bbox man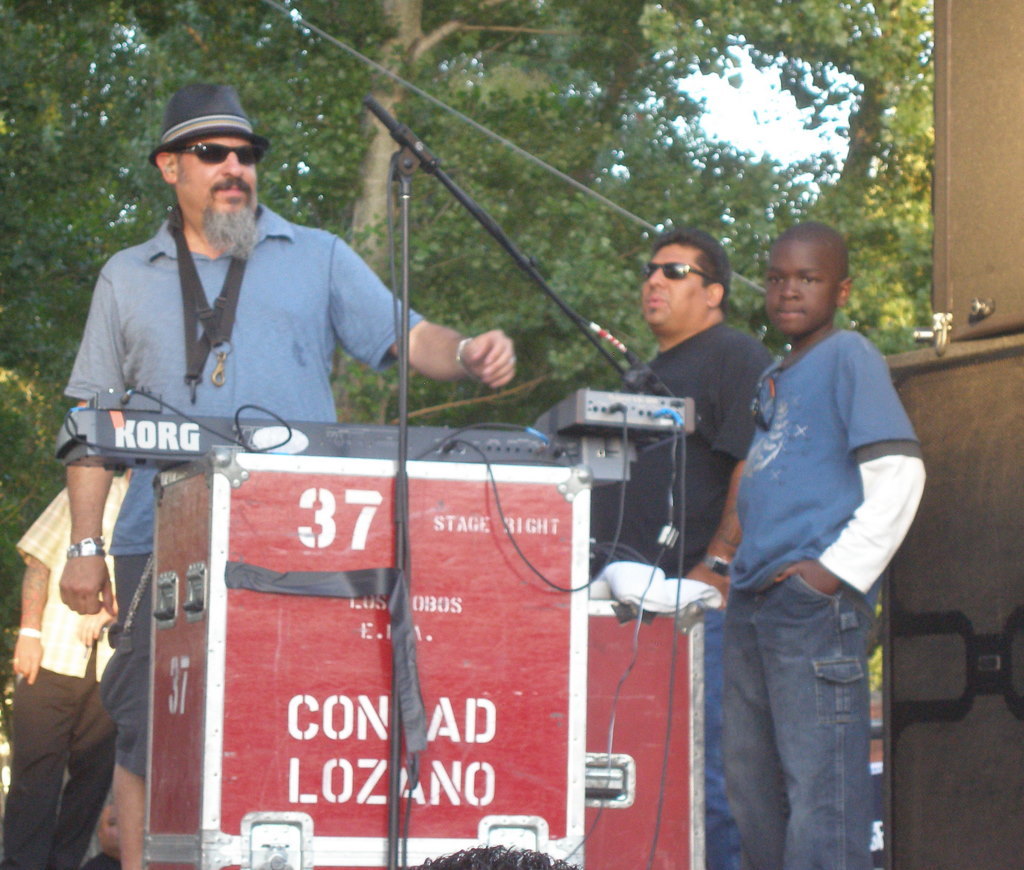
l=64, t=83, r=520, b=869
